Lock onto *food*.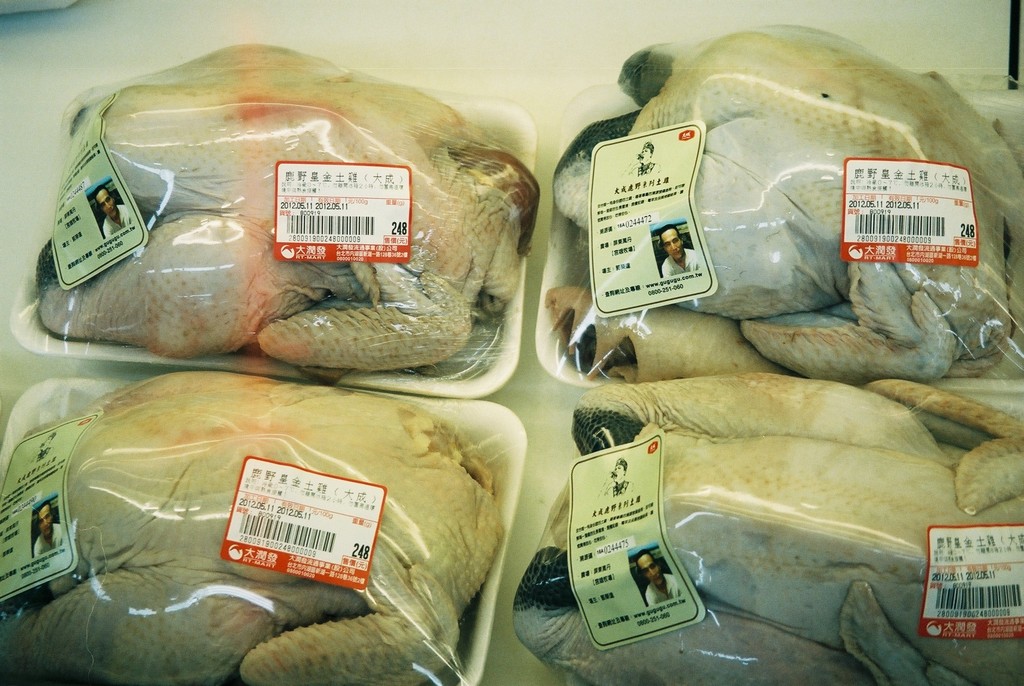
Locked: (127,79,541,349).
